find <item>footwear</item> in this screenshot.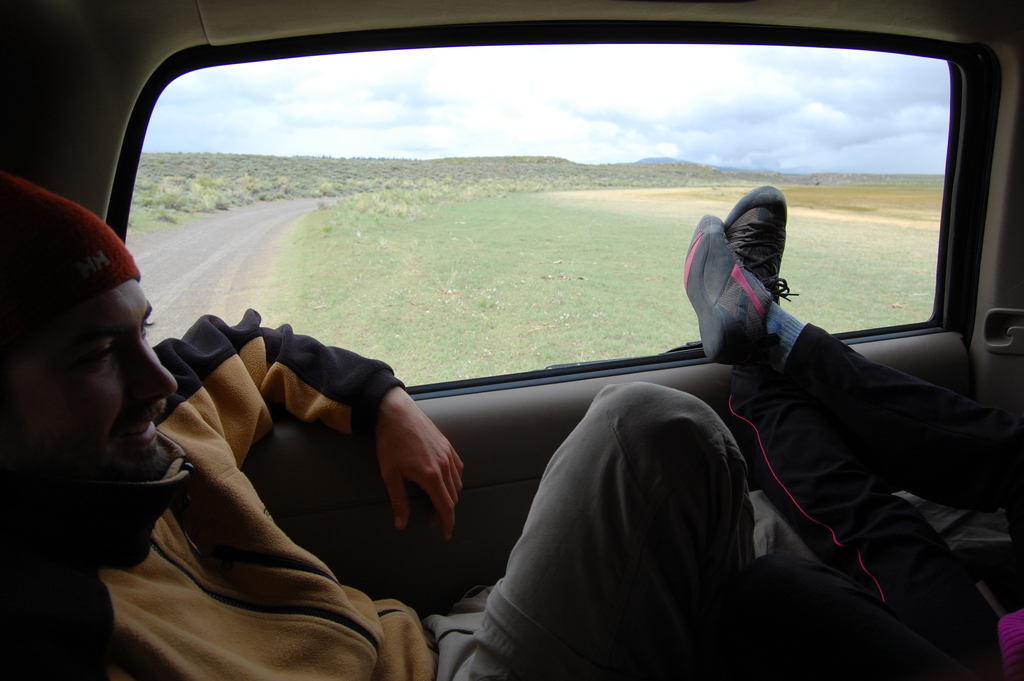
The bounding box for <item>footwear</item> is (678, 214, 764, 372).
